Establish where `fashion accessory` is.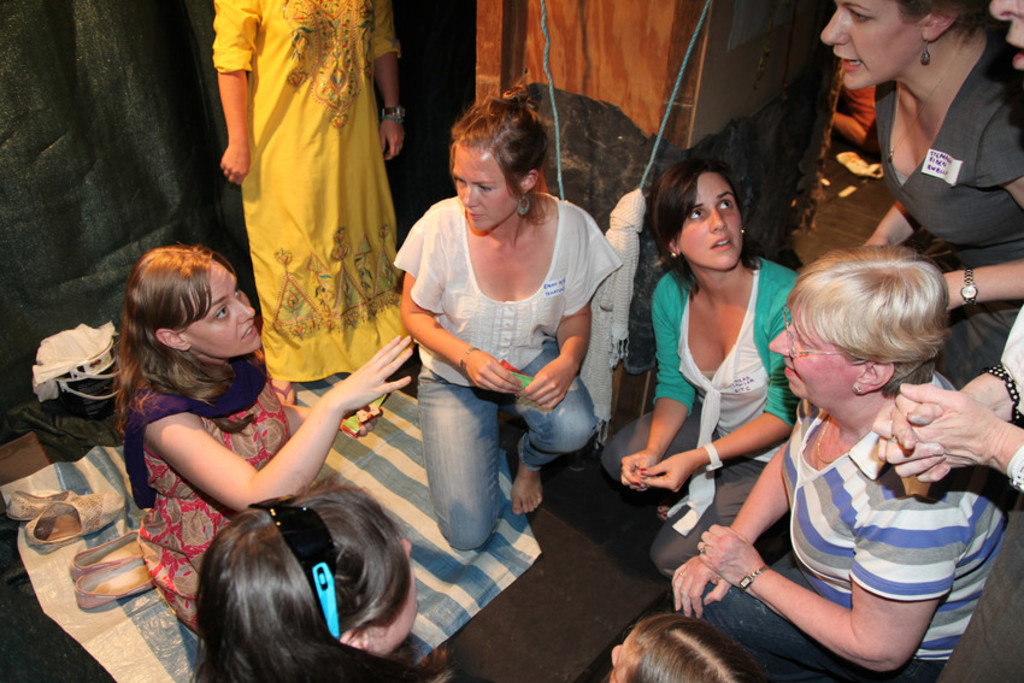
Established at box=[382, 106, 405, 117].
